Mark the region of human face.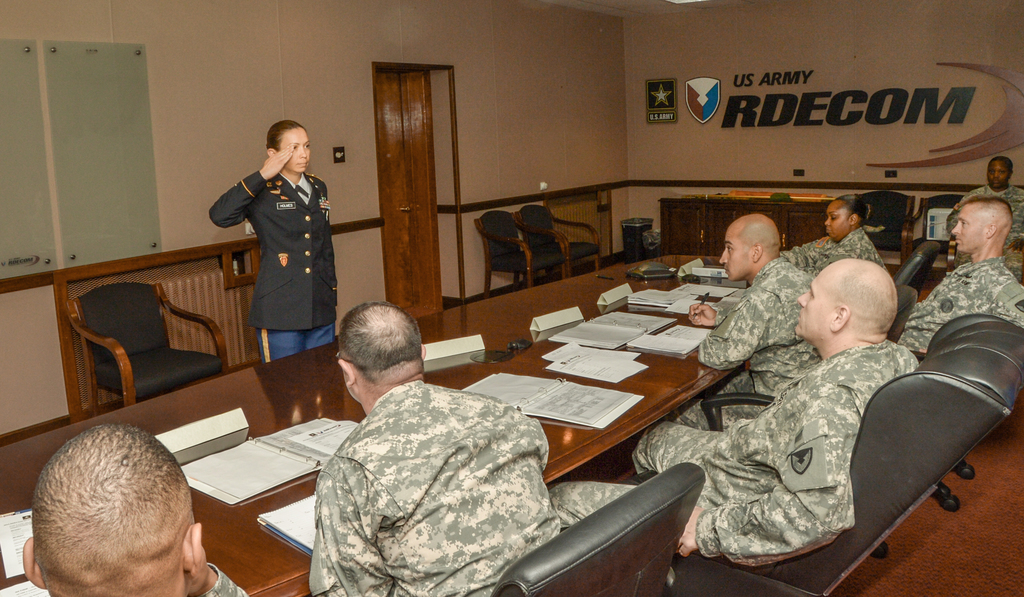
Region: {"x1": 822, "y1": 195, "x2": 855, "y2": 238}.
